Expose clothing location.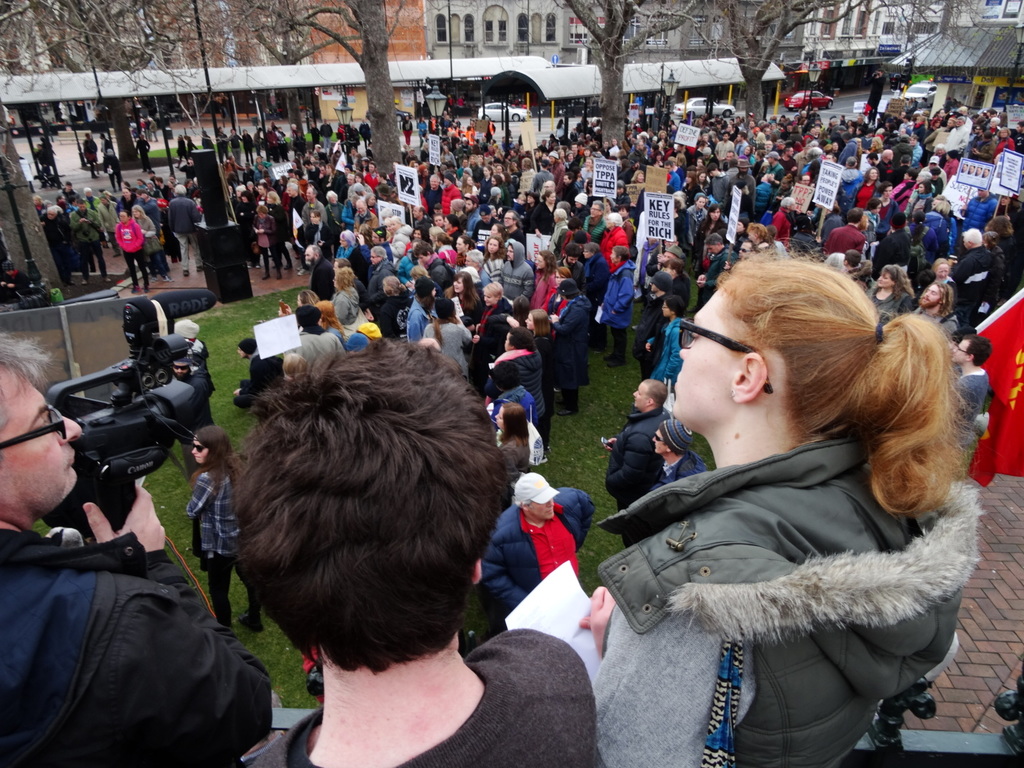
Exposed at bbox=[464, 250, 479, 275].
